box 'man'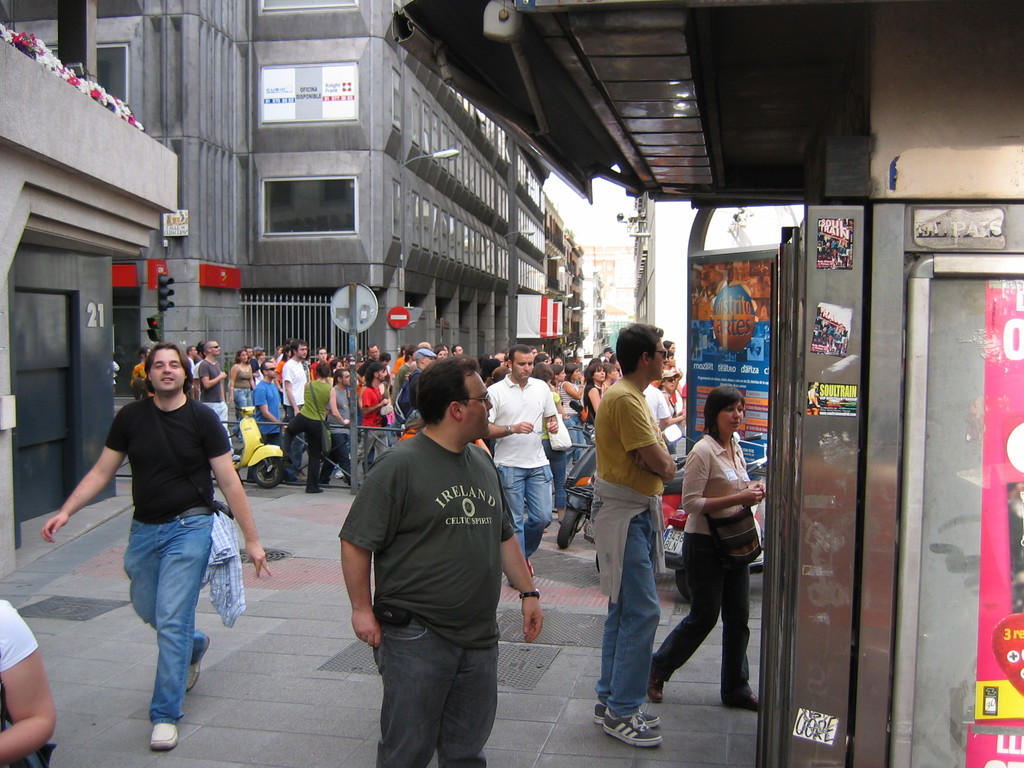
<bbox>330, 345, 534, 767</bbox>
